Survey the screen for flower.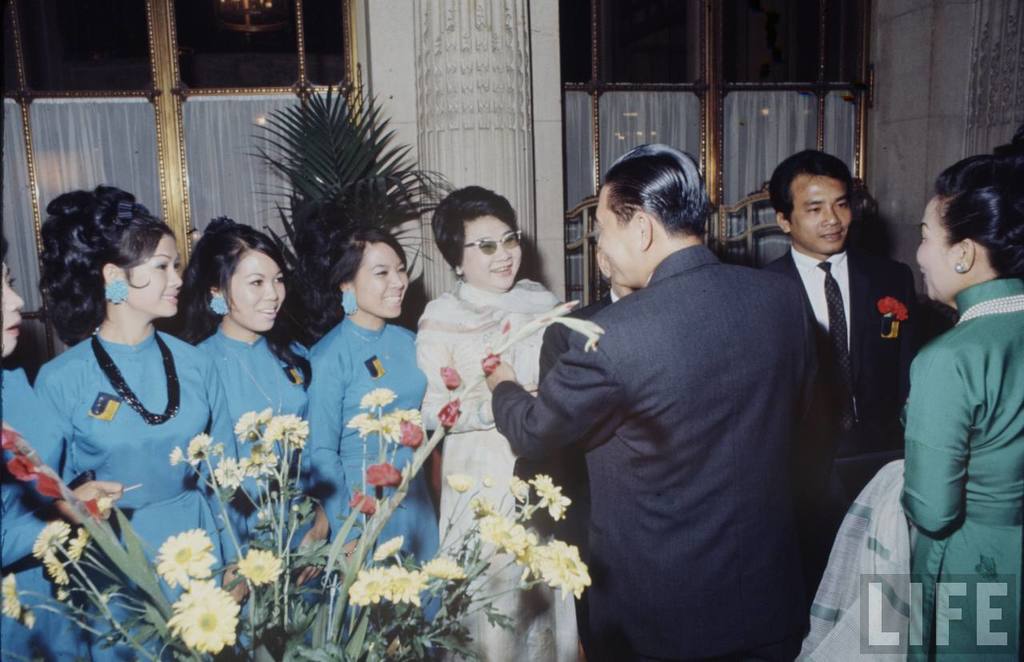
Survey found: (x1=264, y1=412, x2=297, y2=441).
